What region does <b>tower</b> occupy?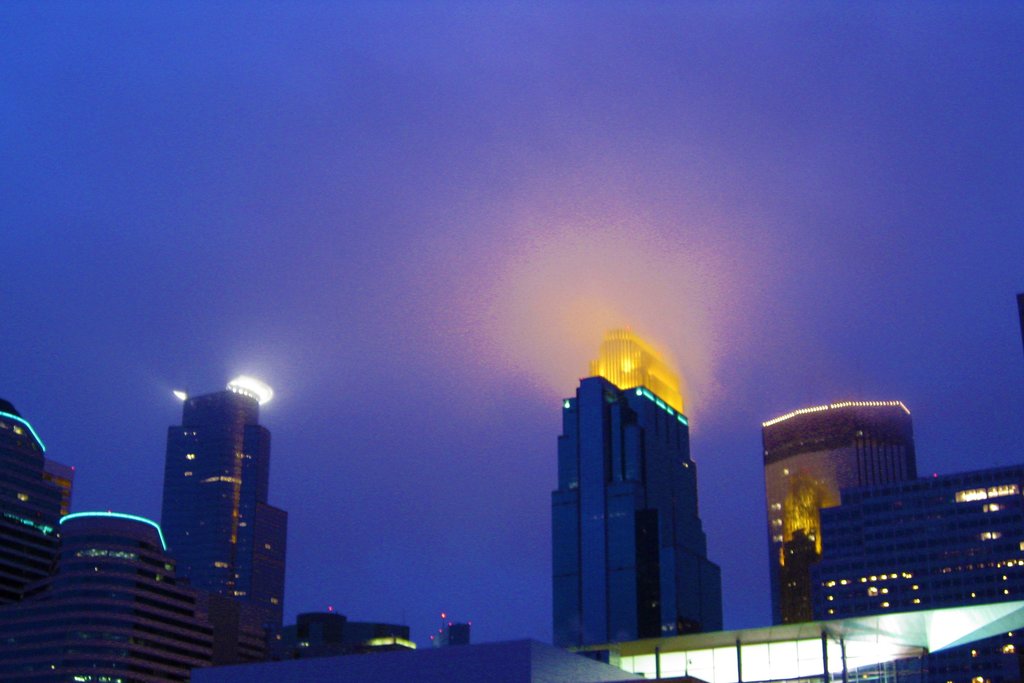
156:368:288:662.
